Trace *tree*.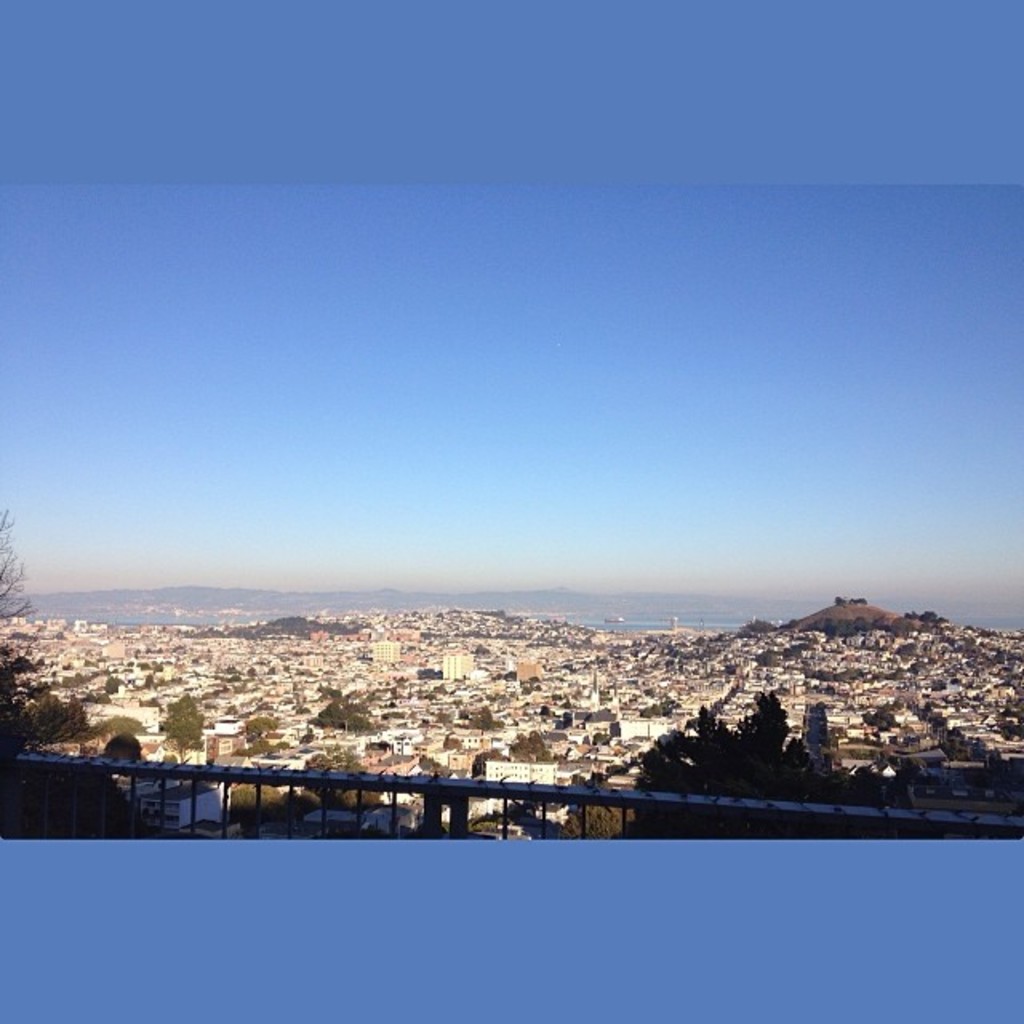
Traced to (317, 693, 376, 733).
